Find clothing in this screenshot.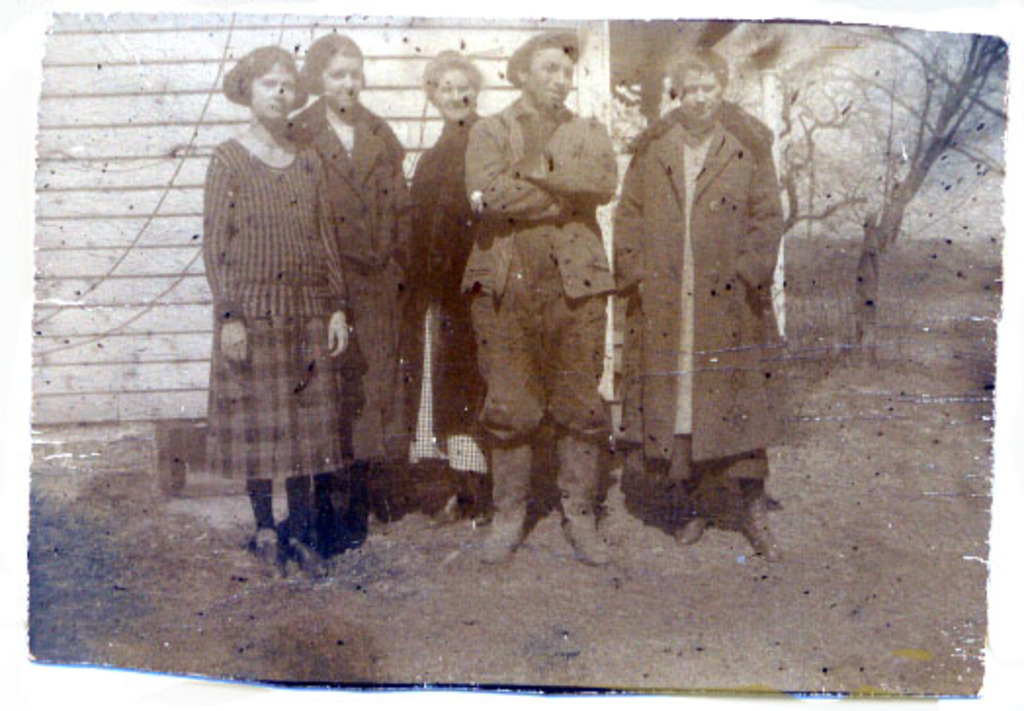
The bounding box for clothing is left=410, top=113, right=494, bottom=475.
